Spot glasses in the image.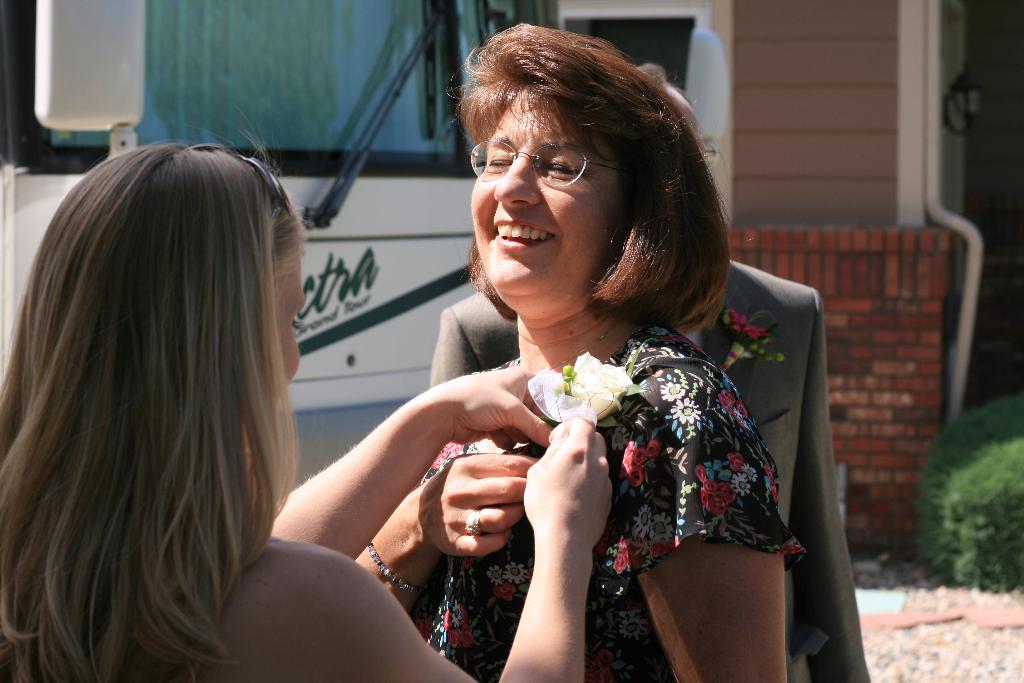
glasses found at <bbox>473, 130, 611, 176</bbox>.
